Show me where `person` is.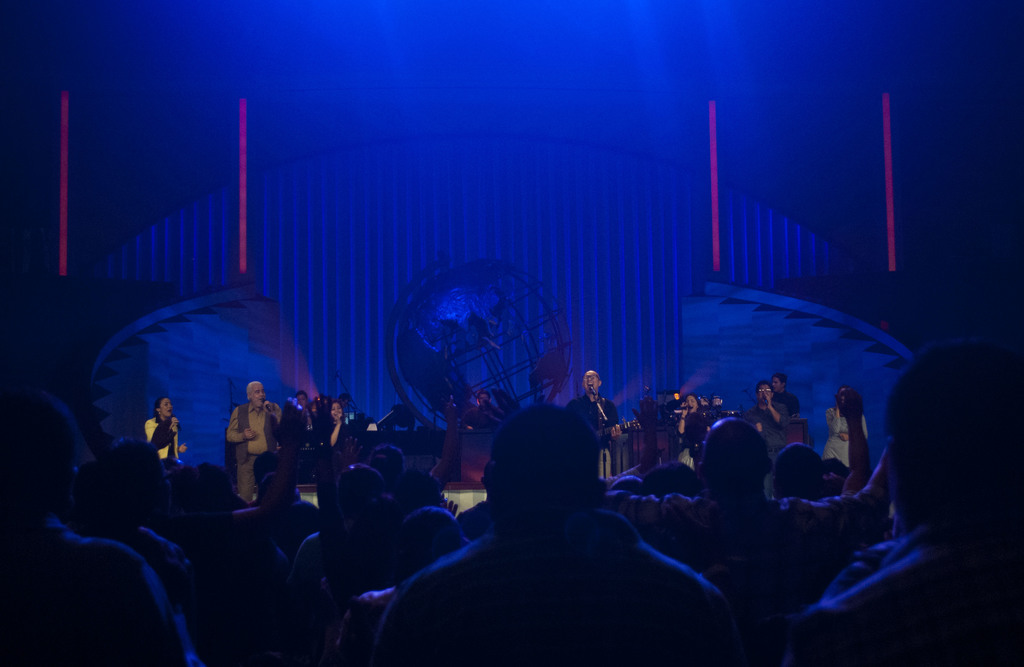
`person` is at left=215, top=381, right=271, bottom=510.
